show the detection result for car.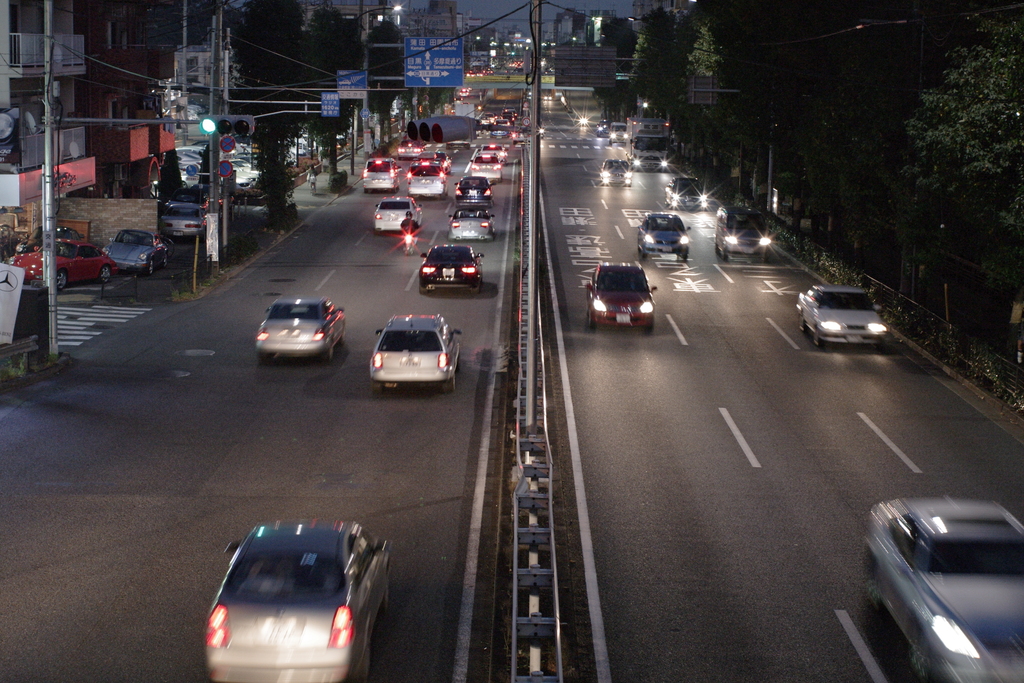
box=[598, 160, 630, 185].
